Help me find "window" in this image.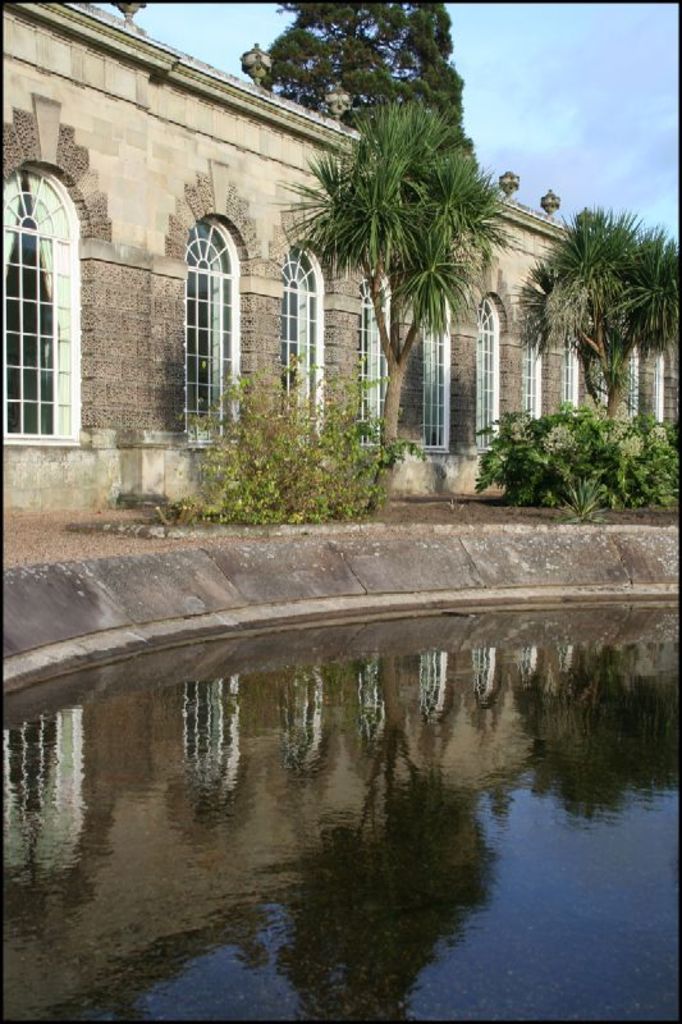
Found it: bbox=(358, 266, 394, 439).
